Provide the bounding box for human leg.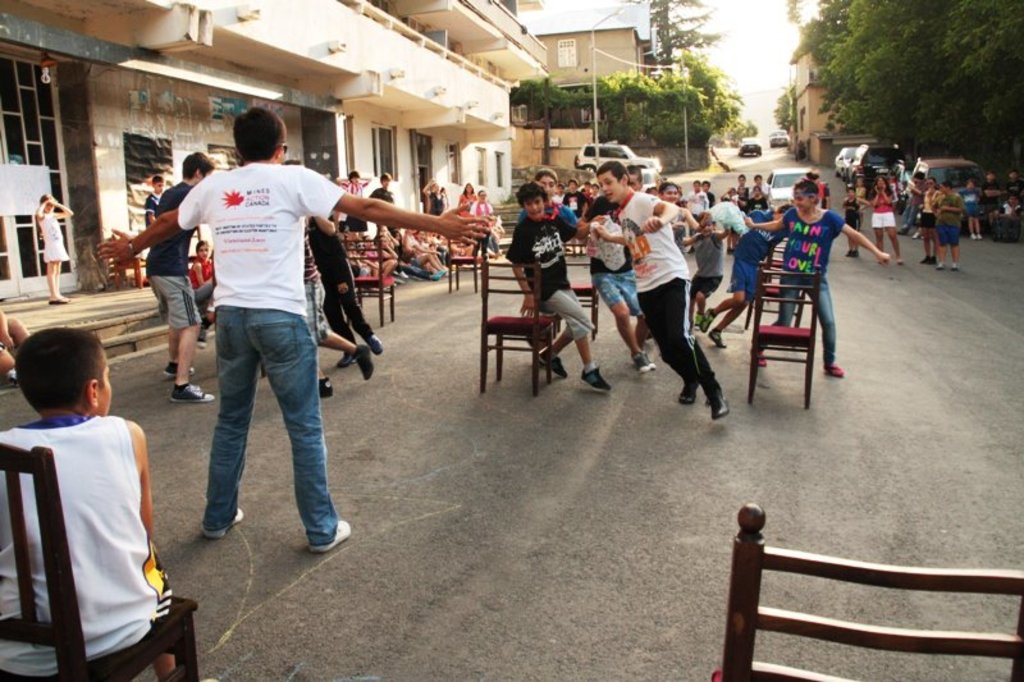
754, 283, 791, 363.
